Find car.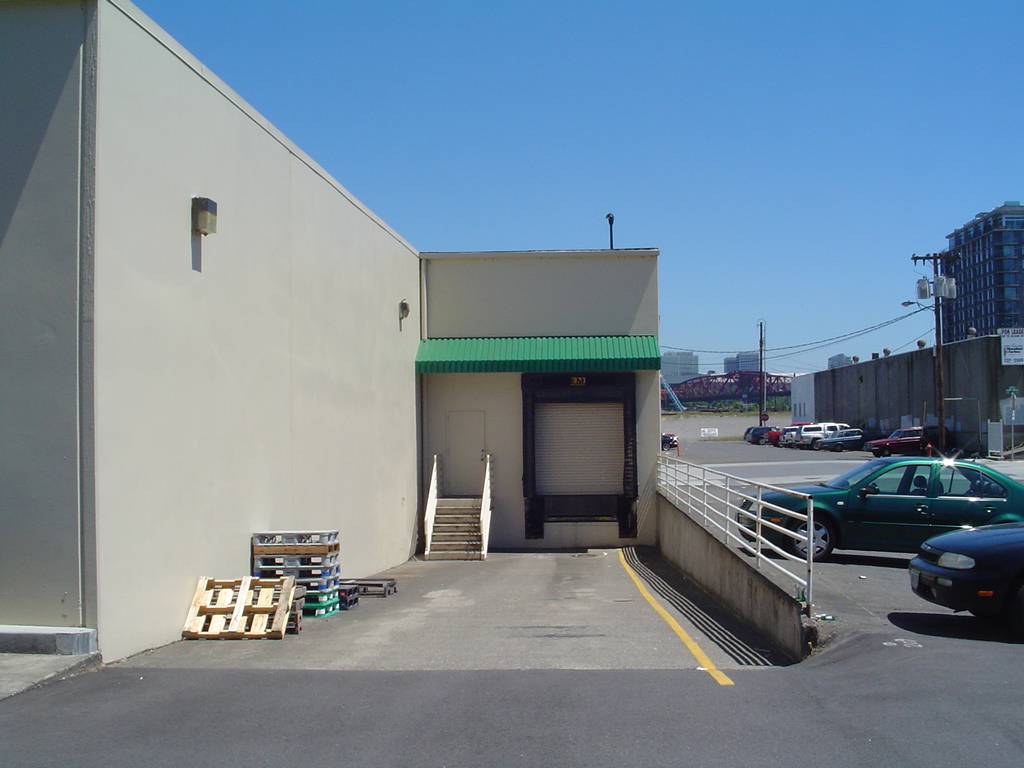
779,426,804,445.
